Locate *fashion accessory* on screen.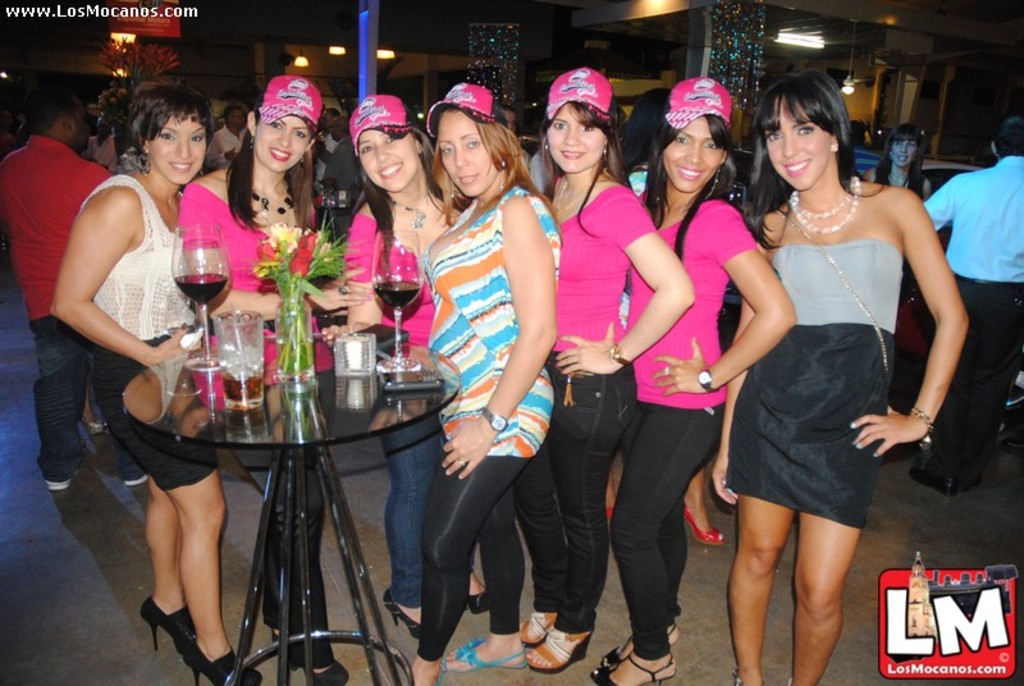
On screen at [x1=910, y1=404, x2=938, y2=451].
